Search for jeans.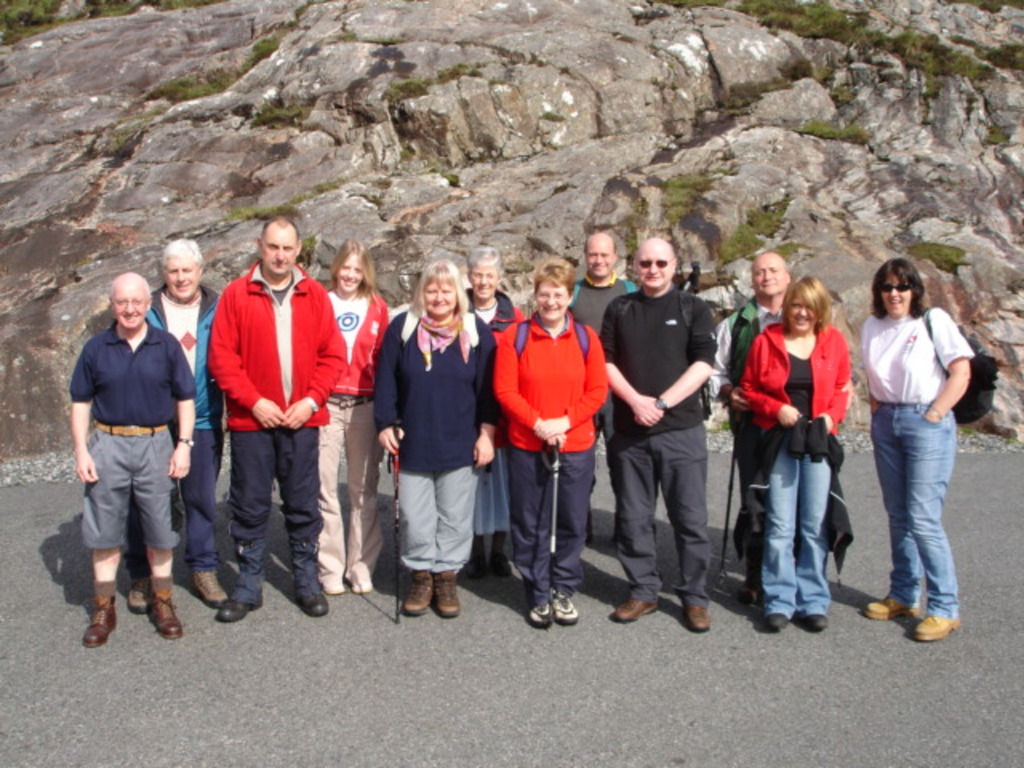
Found at 762:446:827:622.
